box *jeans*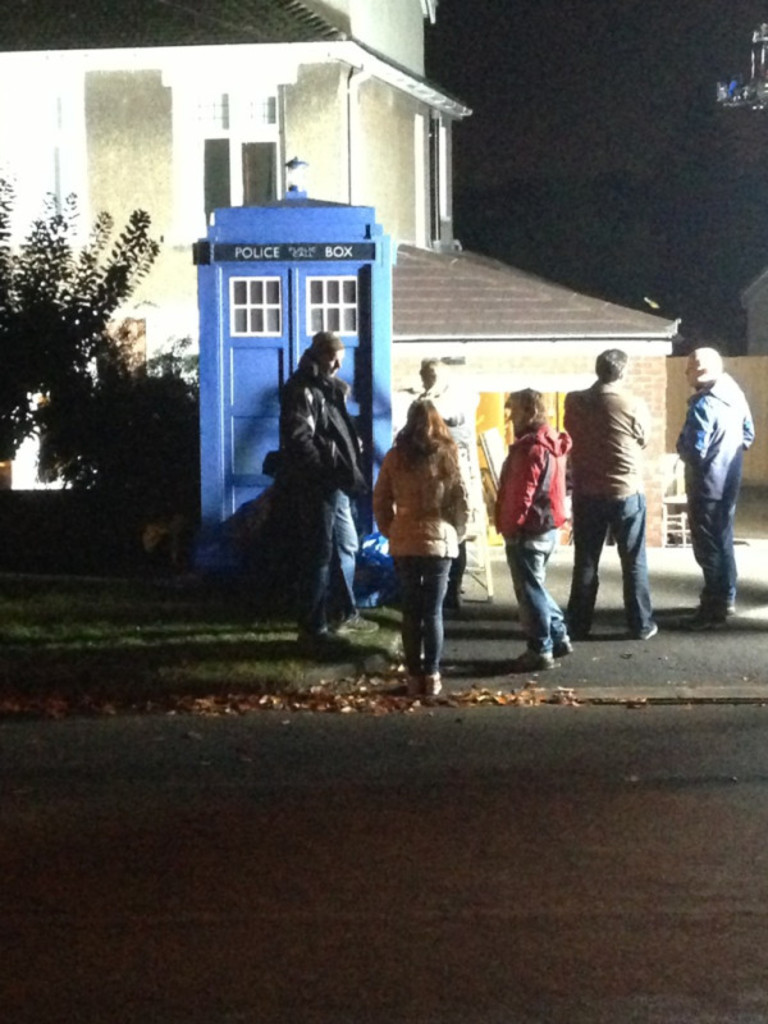
[left=499, top=527, right=573, bottom=666]
